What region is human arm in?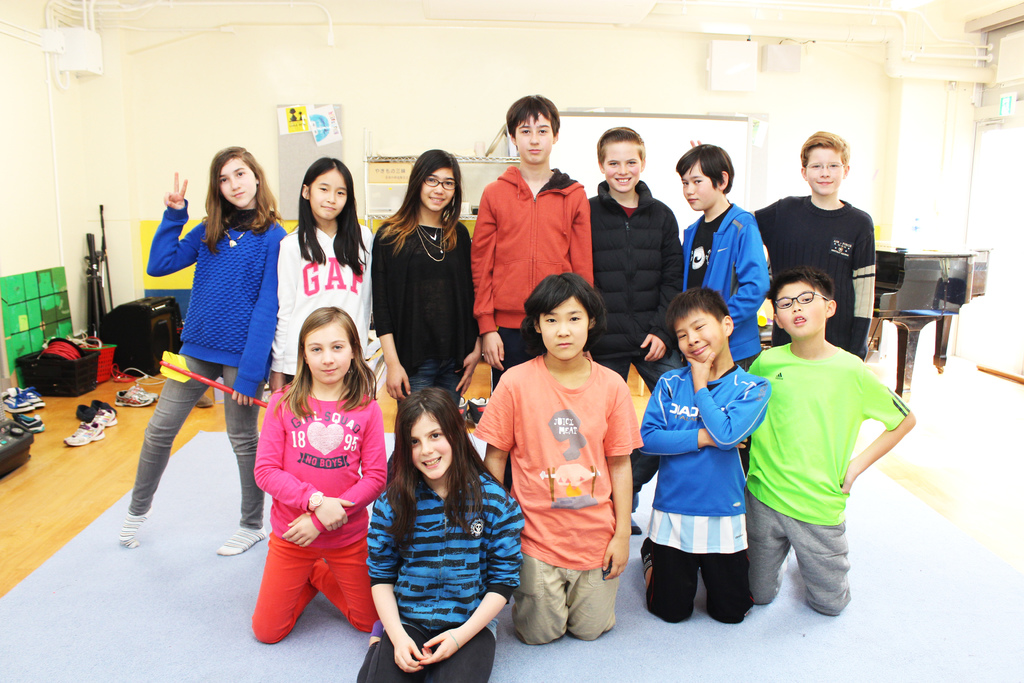
[372, 222, 412, 399].
